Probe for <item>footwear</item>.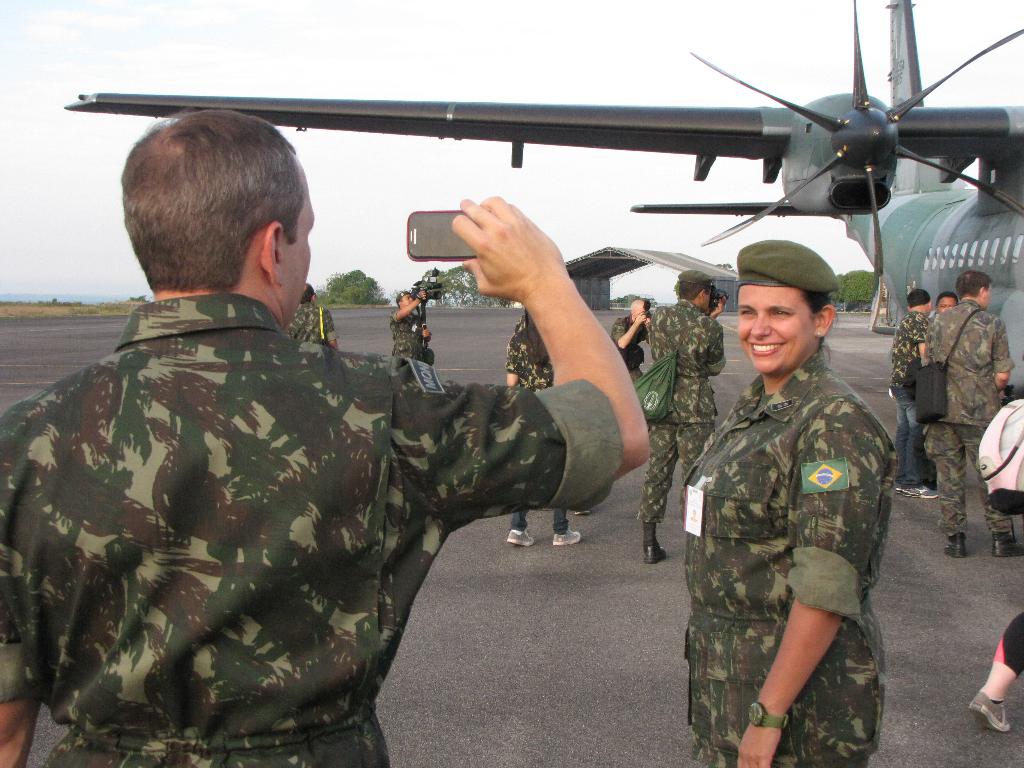
Probe result: (897,486,938,499).
